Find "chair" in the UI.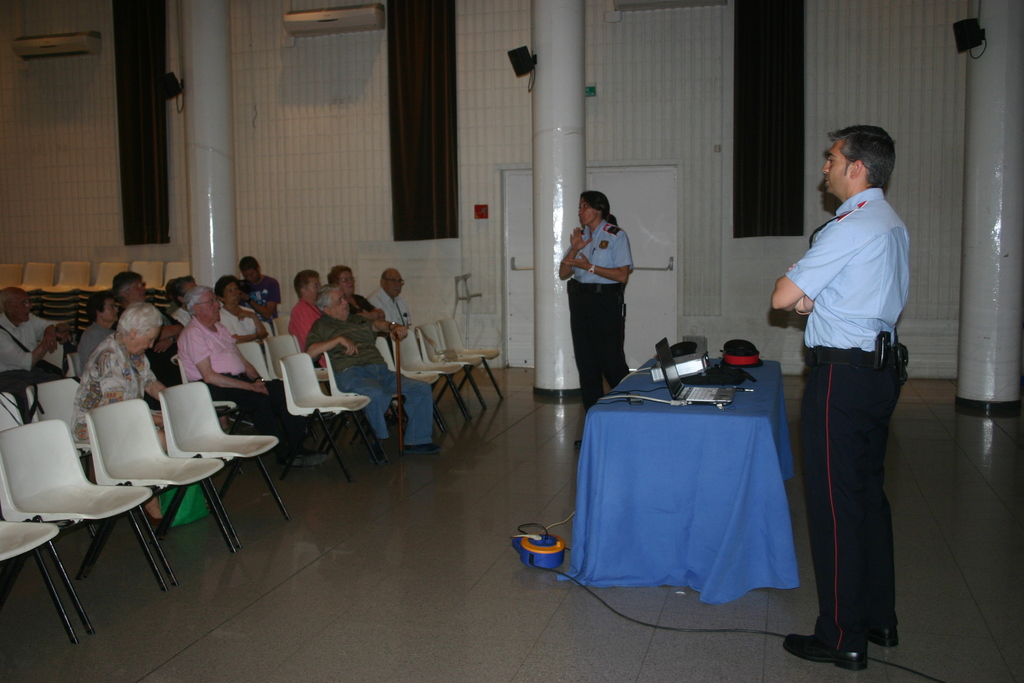
UI element at Rect(276, 313, 294, 340).
